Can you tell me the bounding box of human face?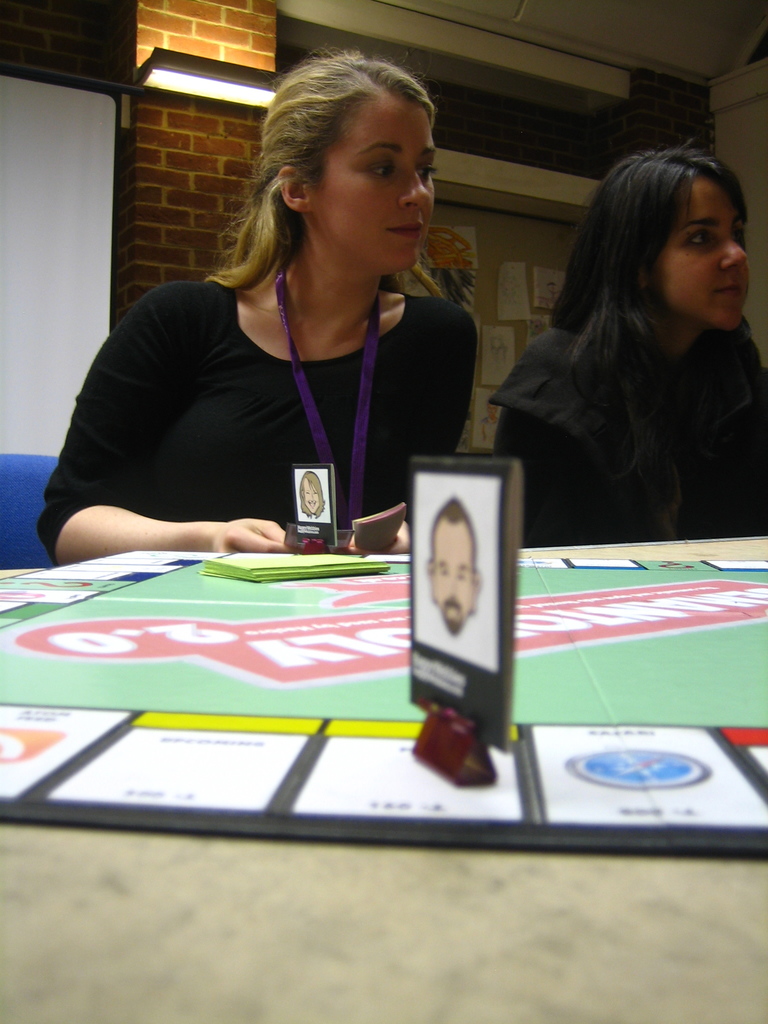
left=310, top=102, right=438, bottom=268.
